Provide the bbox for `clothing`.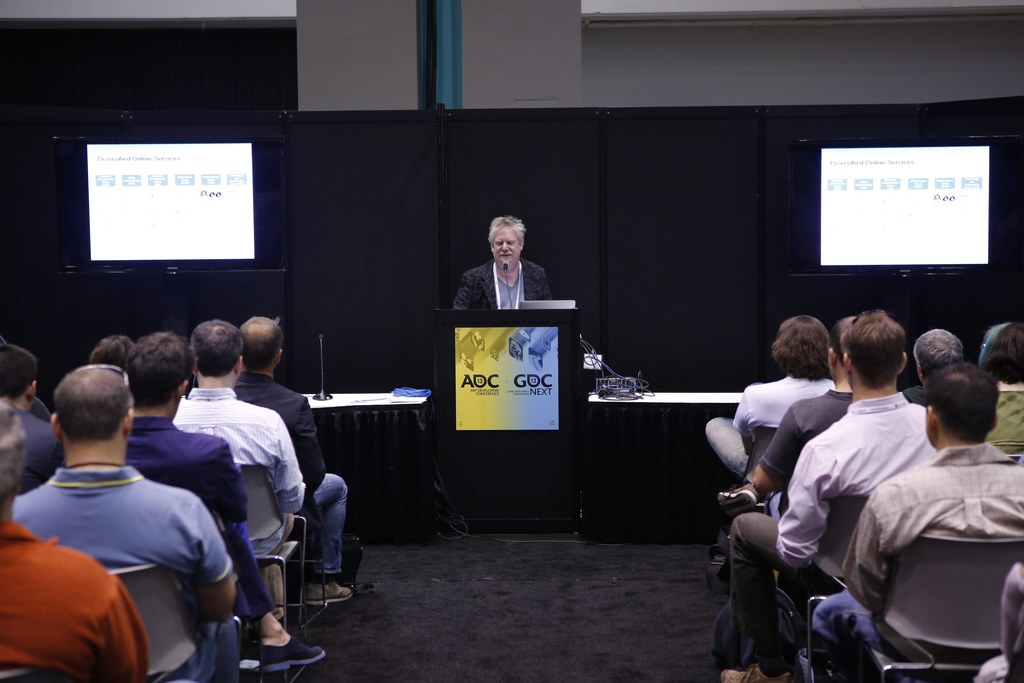
705/374/835/479.
